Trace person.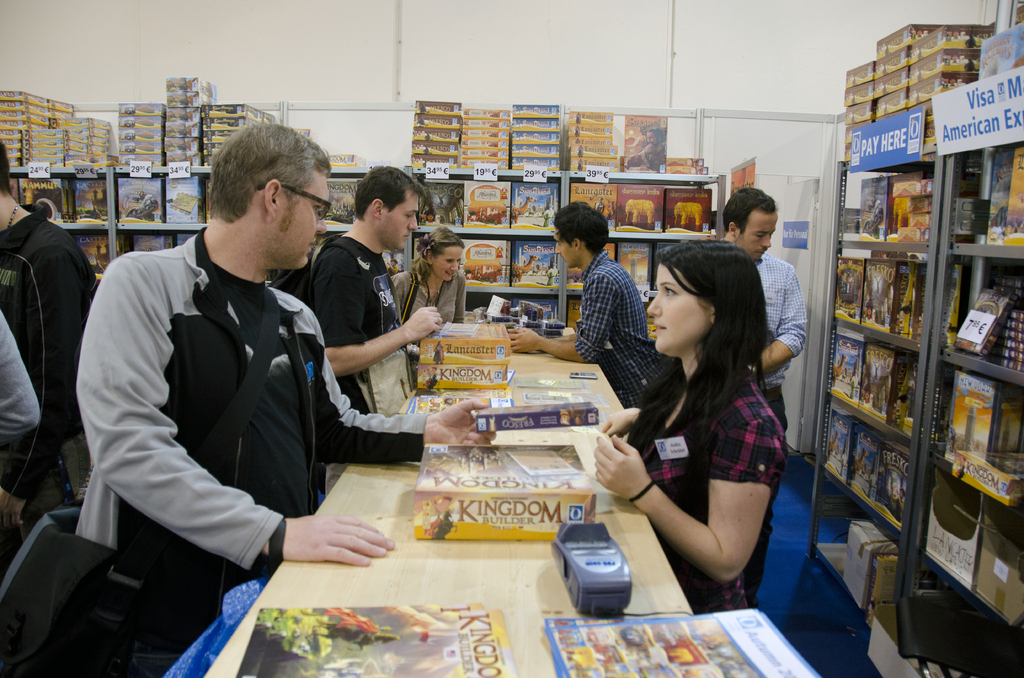
Traced to (x1=591, y1=236, x2=789, y2=613).
